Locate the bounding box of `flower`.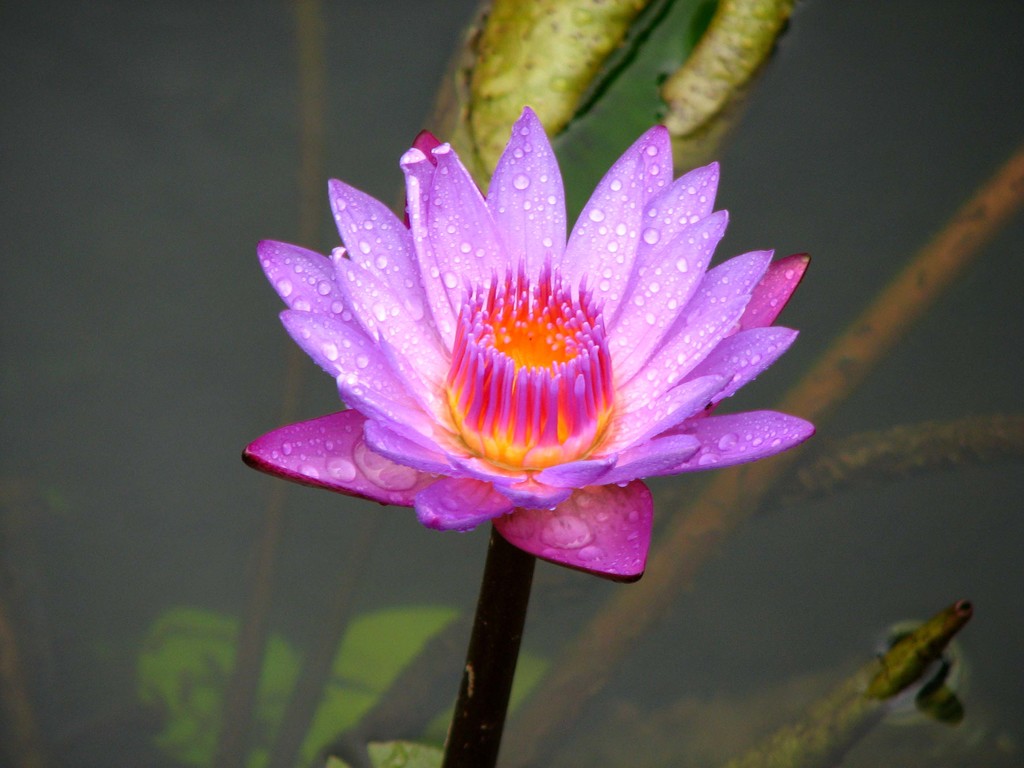
Bounding box: 258/131/789/563.
